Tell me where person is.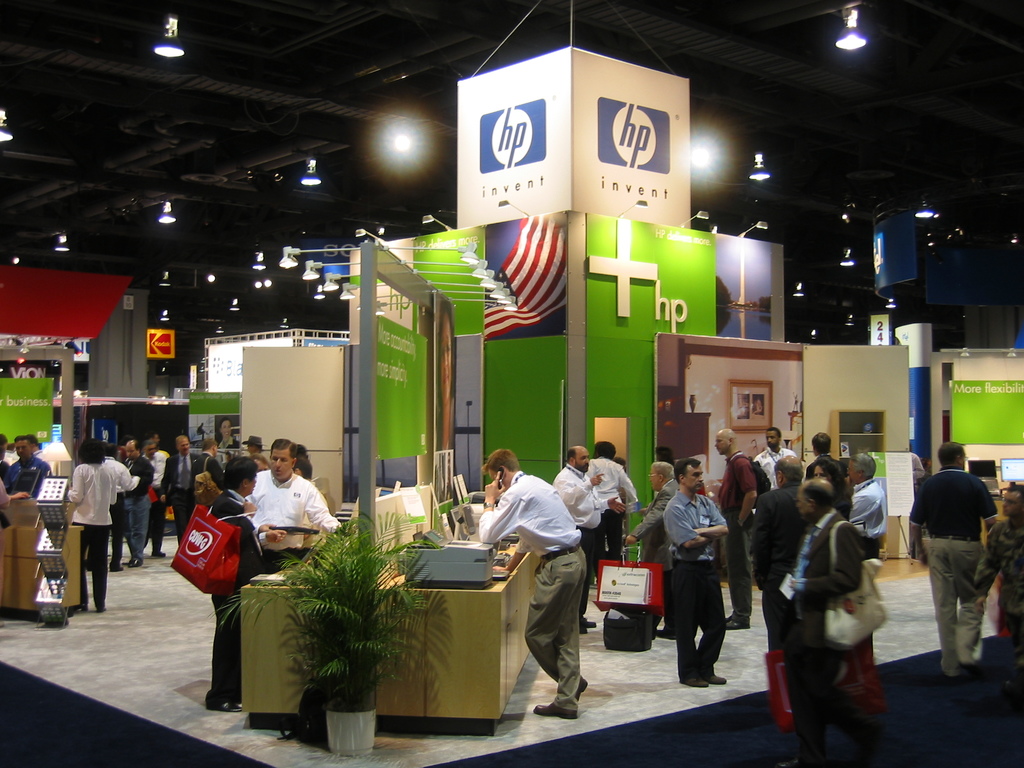
person is at [204,454,288,713].
